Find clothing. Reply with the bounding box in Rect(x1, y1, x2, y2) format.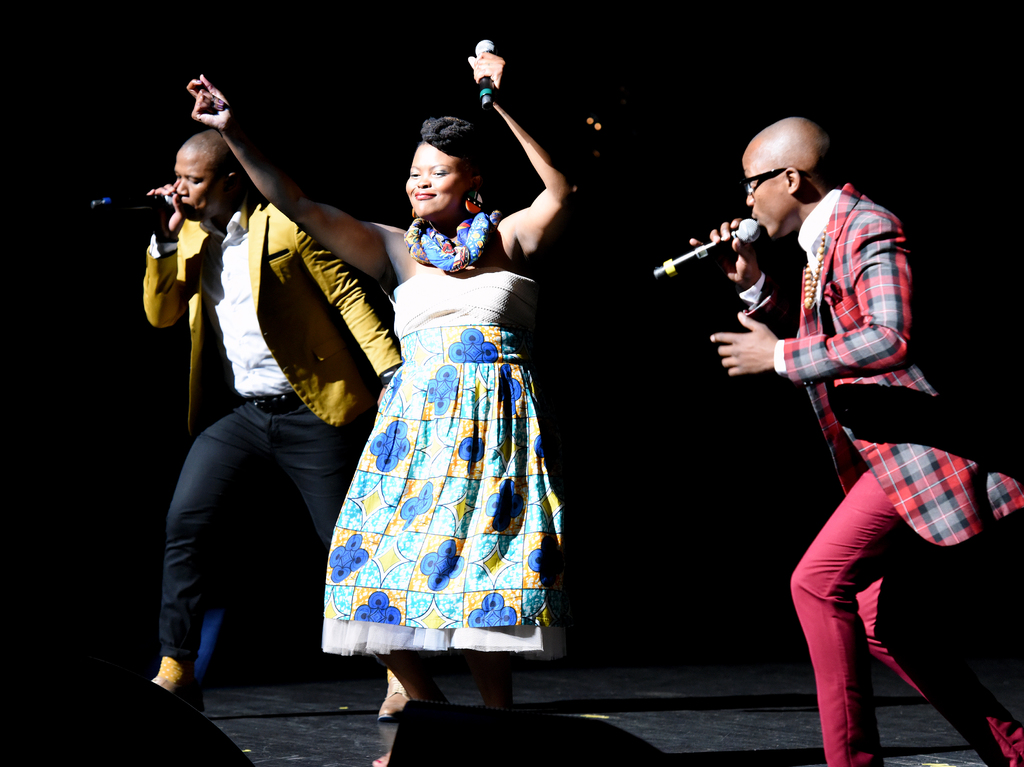
Rect(141, 200, 426, 670).
